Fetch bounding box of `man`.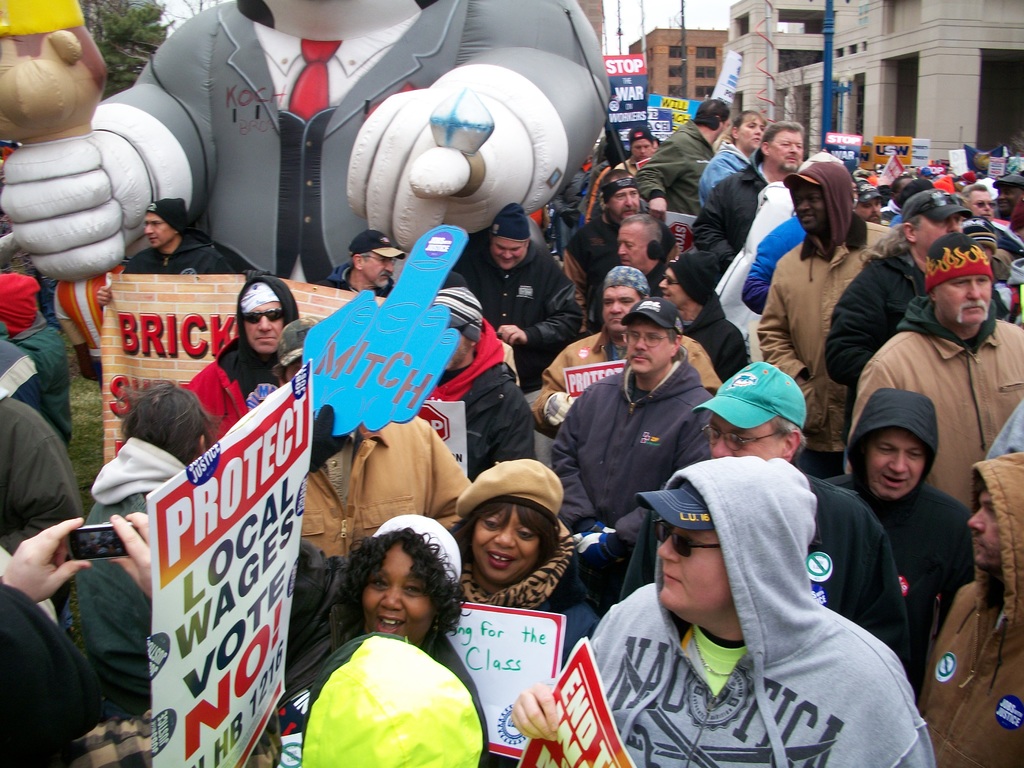
Bbox: select_region(505, 460, 936, 767).
